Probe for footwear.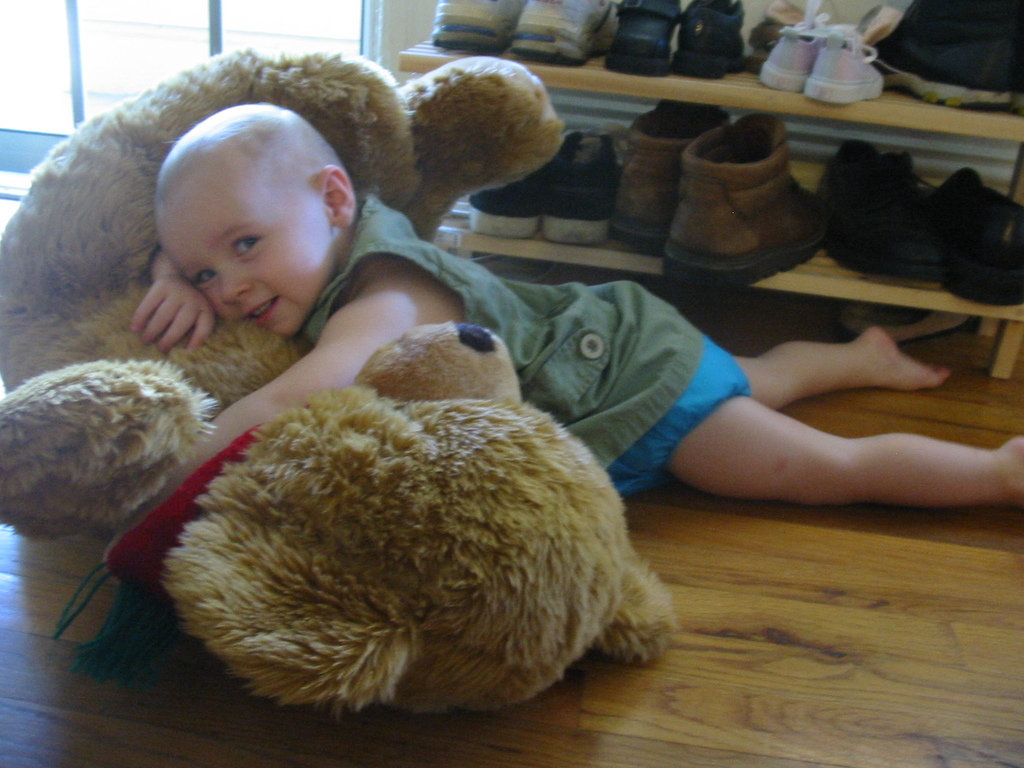
Probe result: <region>494, 0, 637, 76</region>.
